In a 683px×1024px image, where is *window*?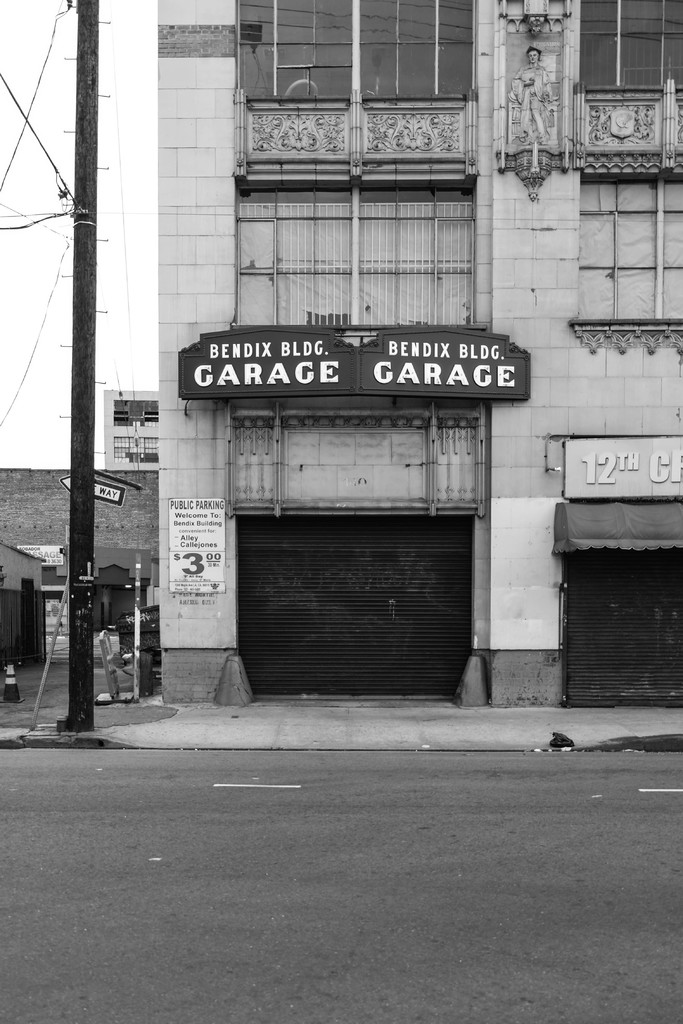
crop(235, 180, 472, 326).
